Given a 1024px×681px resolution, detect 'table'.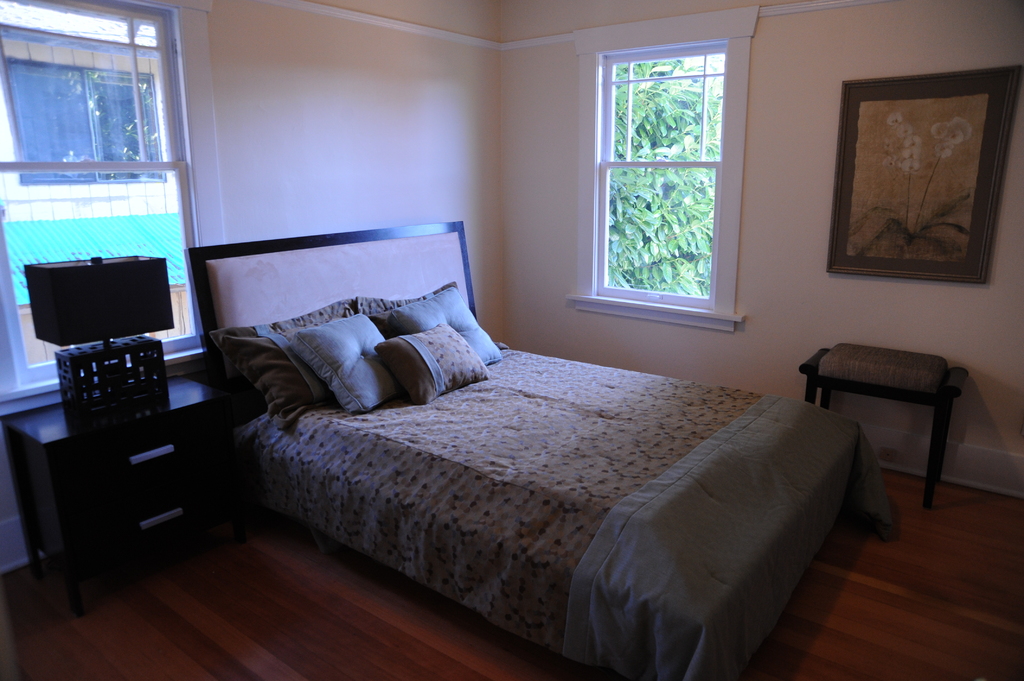
locate(801, 342, 995, 522).
